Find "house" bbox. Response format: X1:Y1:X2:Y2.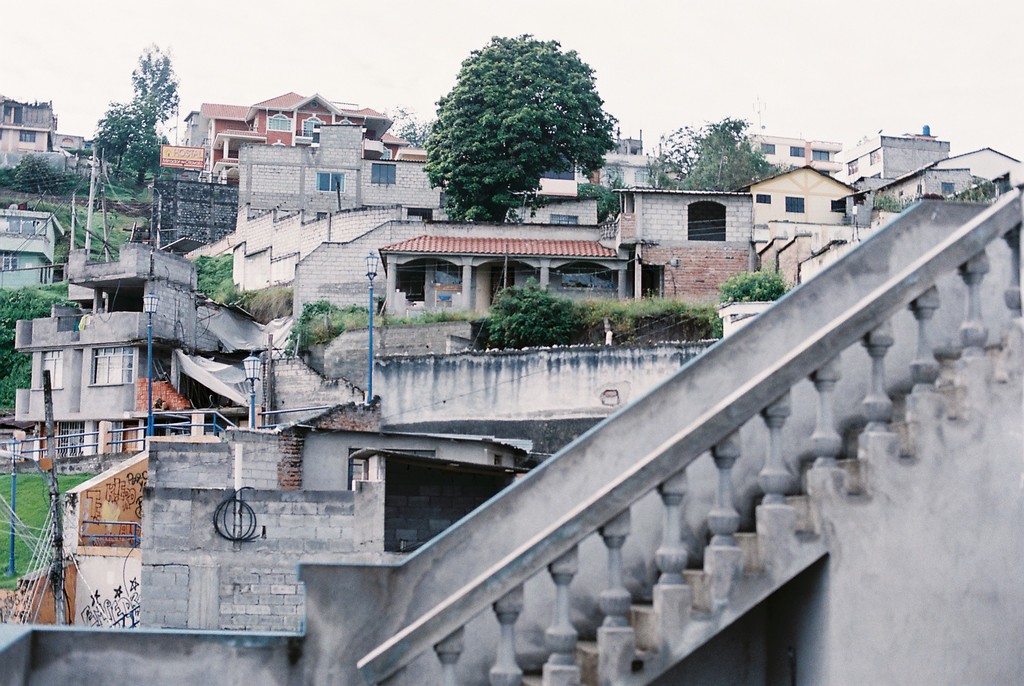
225:143:463:293.
